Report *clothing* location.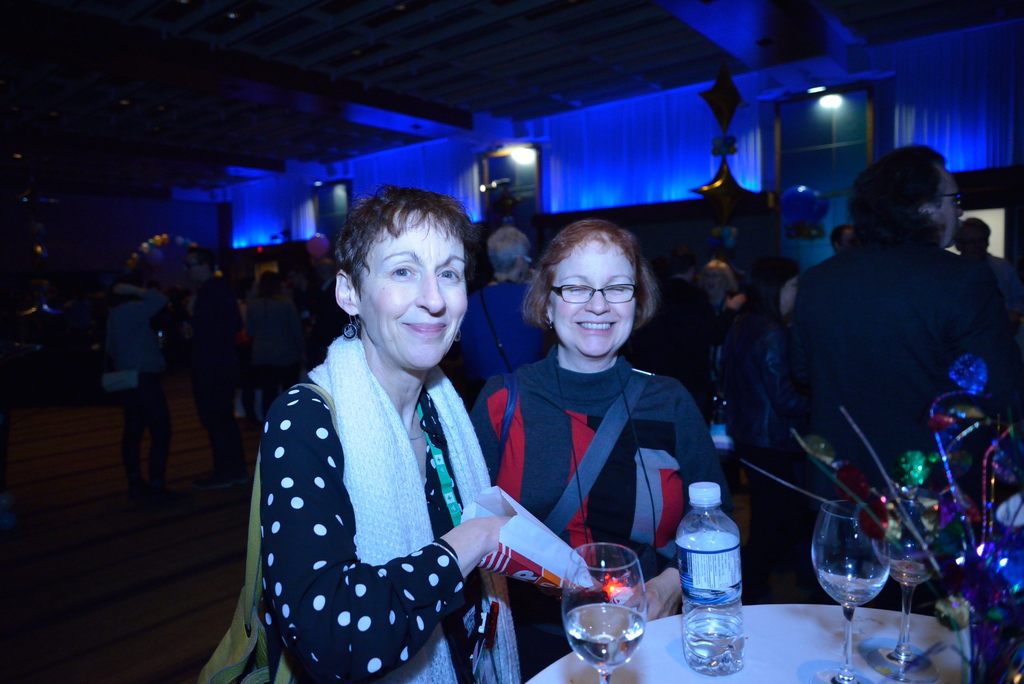
Report: {"left": 467, "top": 280, "right": 551, "bottom": 382}.
